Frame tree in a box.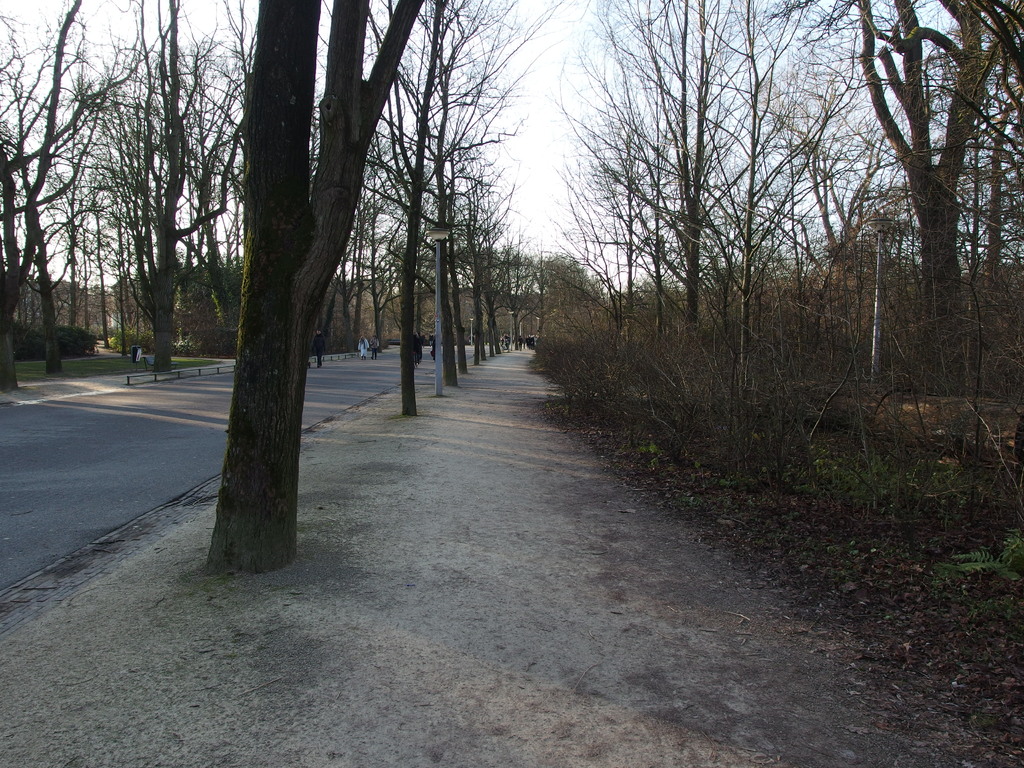
pyautogui.locateOnScreen(158, 13, 441, 550).
